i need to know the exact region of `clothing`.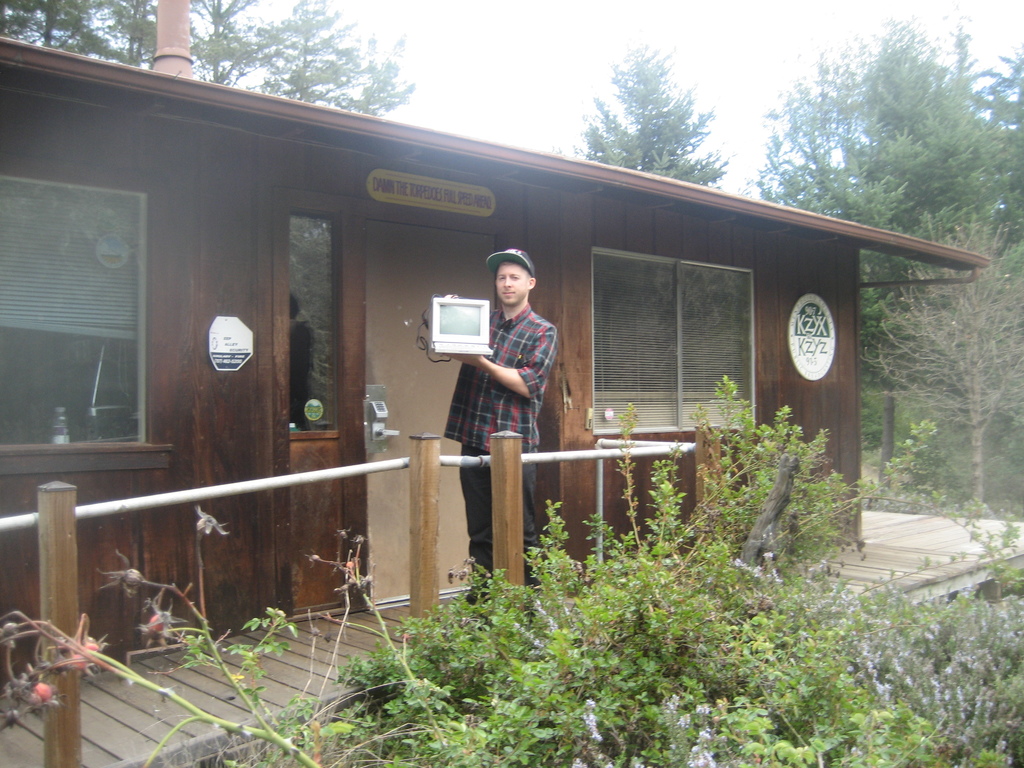
Region: BBox(442, 302, 561, 595).
